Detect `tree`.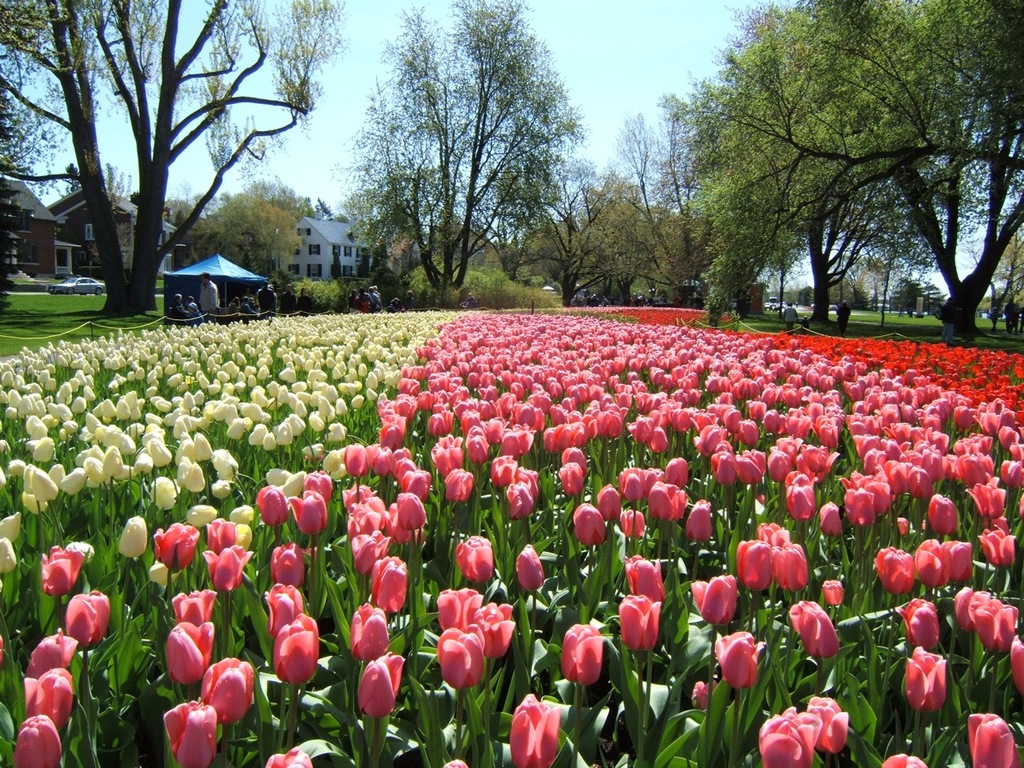
Detected at 43,28,349,327.
